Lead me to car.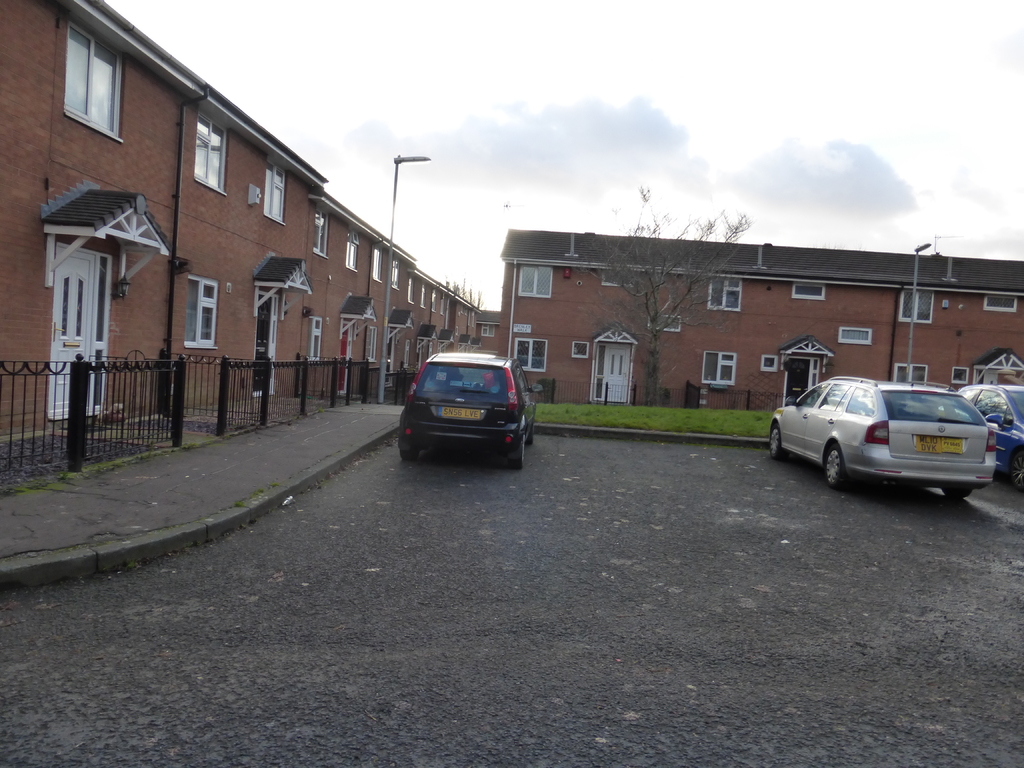
Lead to 769, 355, 1020, 504.
